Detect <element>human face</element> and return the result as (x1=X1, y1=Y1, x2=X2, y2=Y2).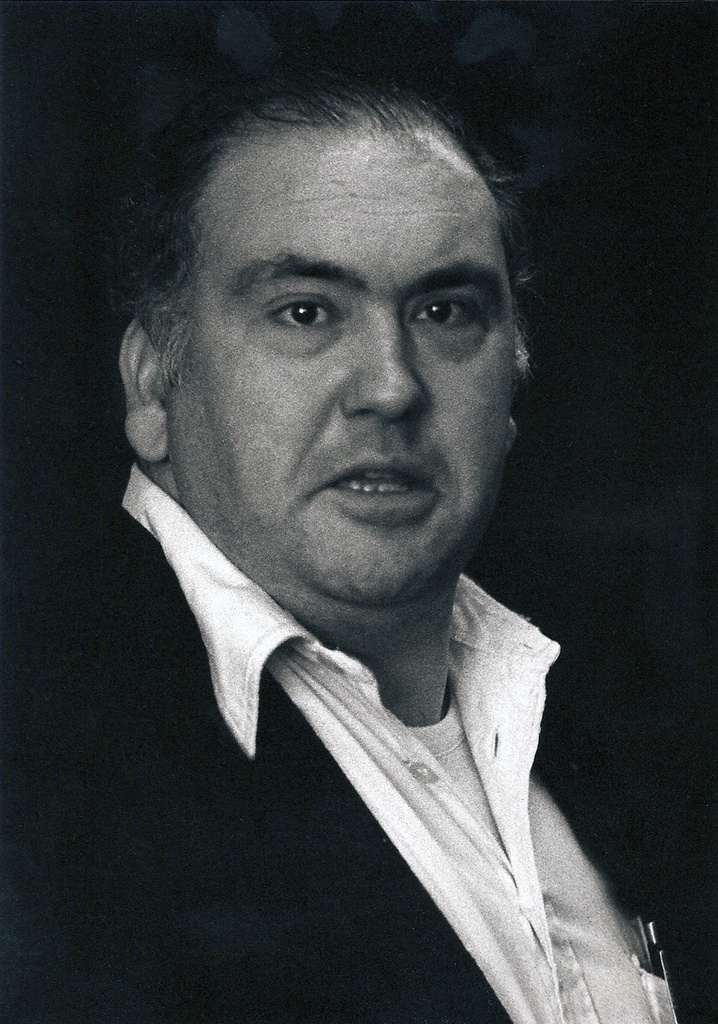
(x1=171, y1=138, x2=514, y2=626).
